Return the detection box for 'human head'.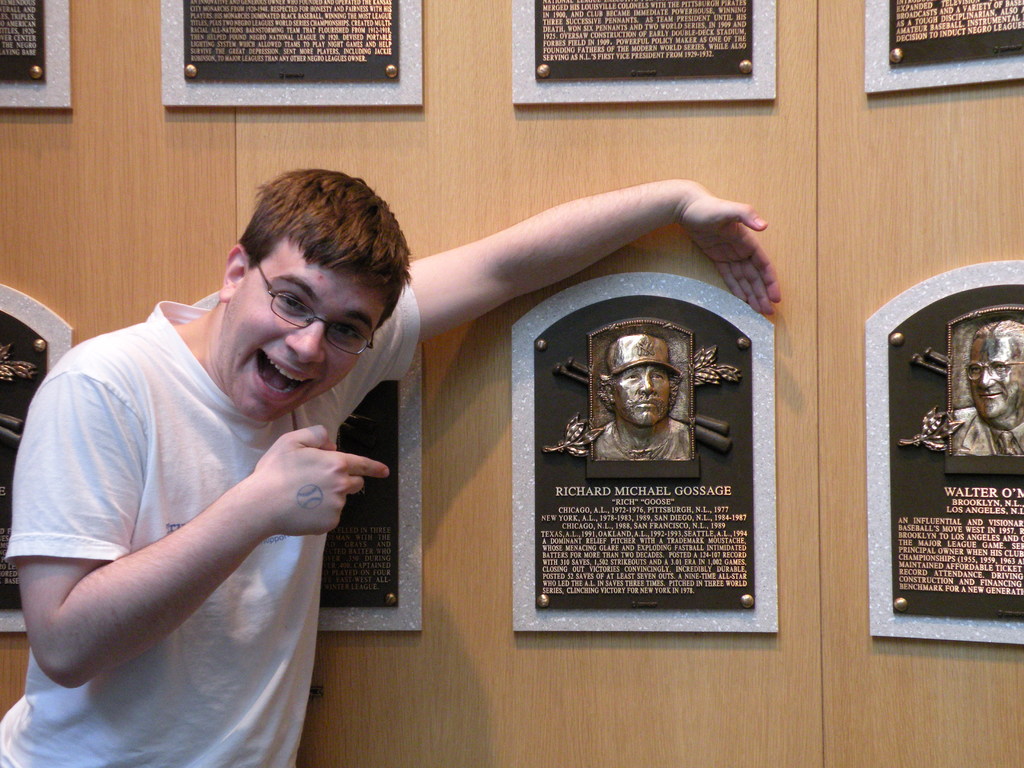
BBox(201, 170, 425, 399).
